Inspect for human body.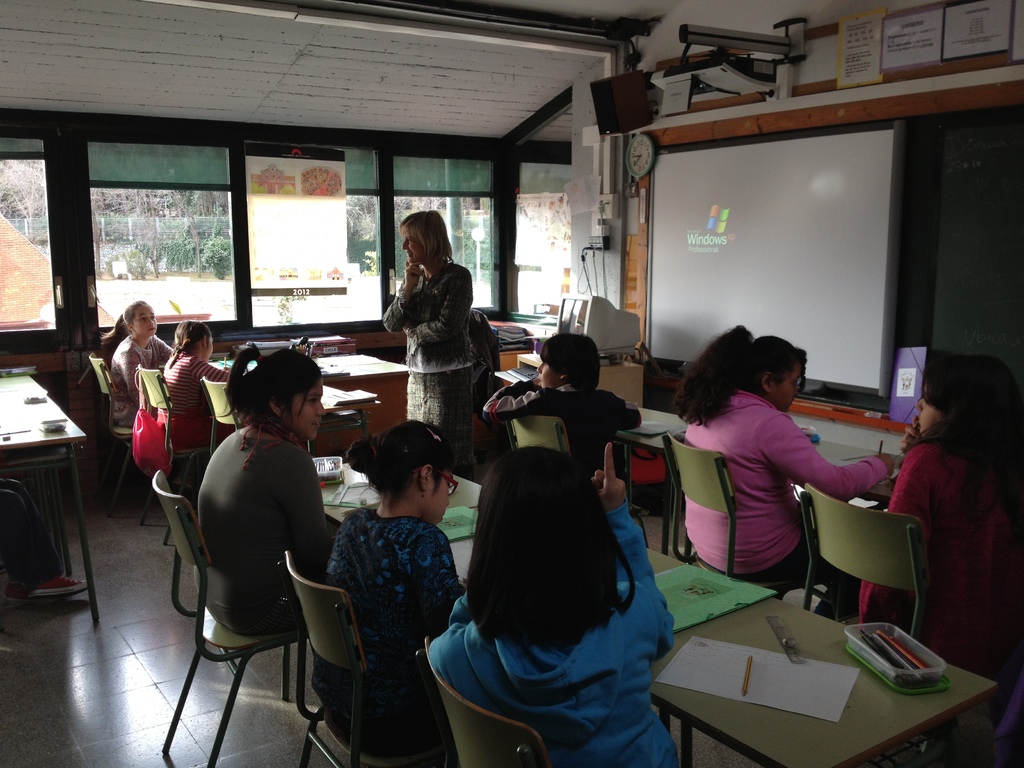
Inspection: [left=385, top=207, right=468, bottom=445].
